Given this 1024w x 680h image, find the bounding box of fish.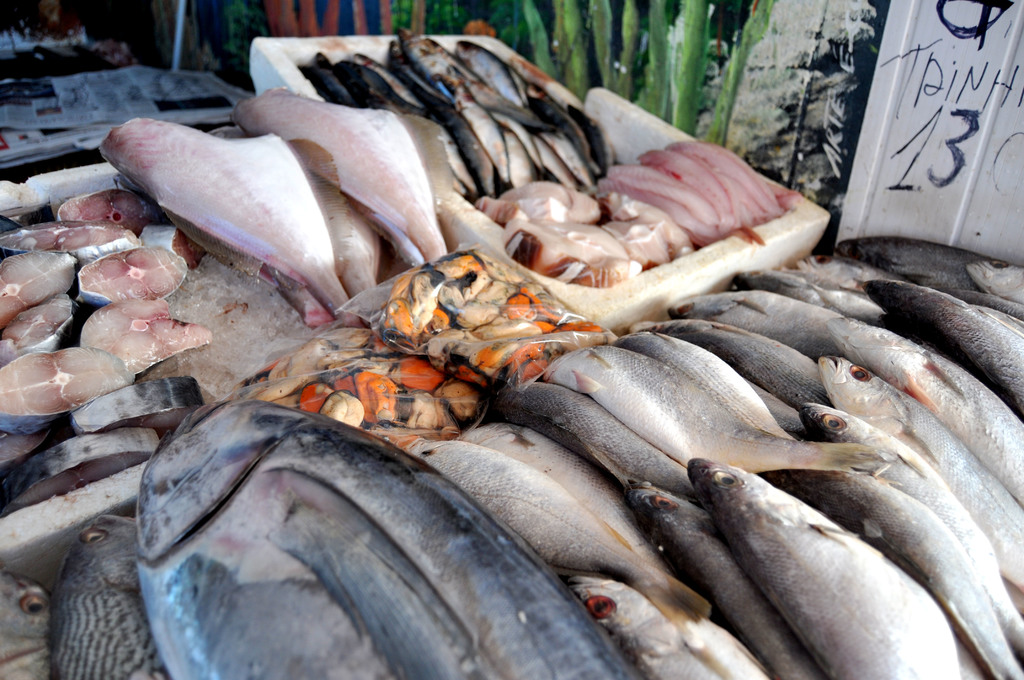
748 377 817 439.
